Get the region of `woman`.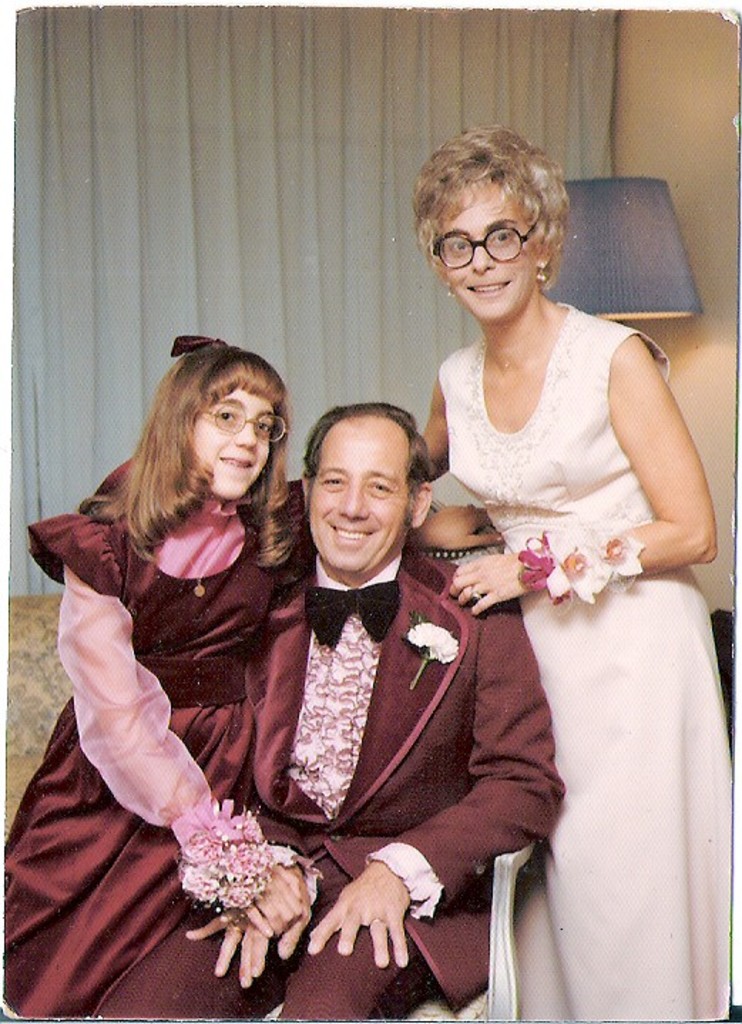
416:131:741:1023.
